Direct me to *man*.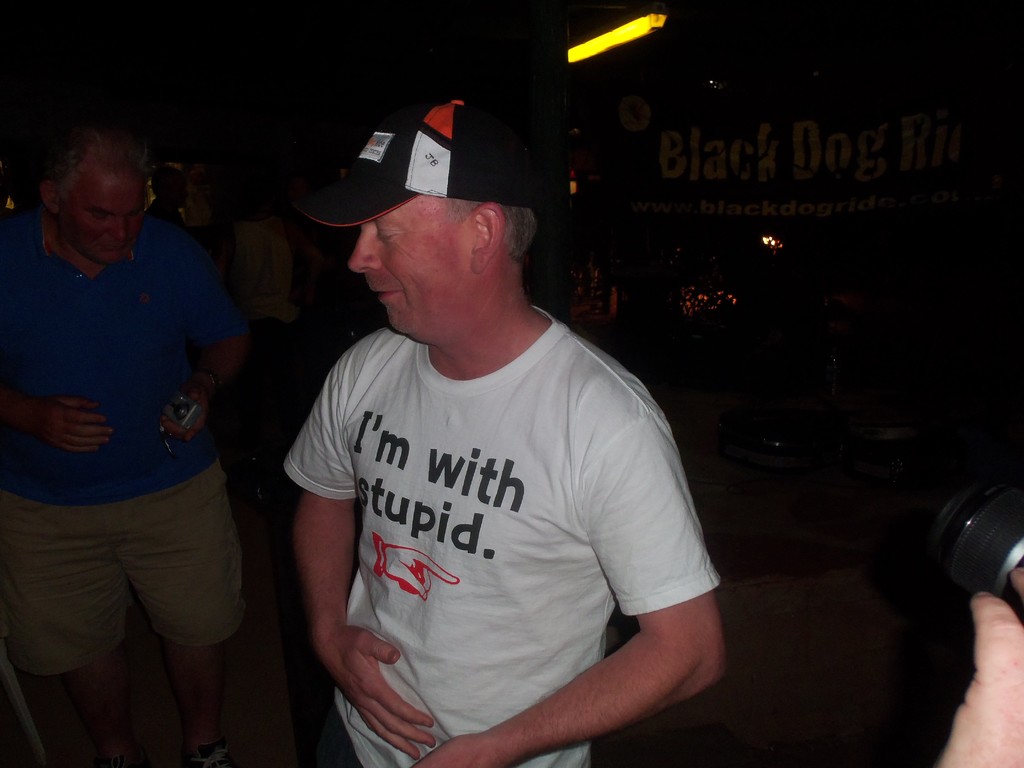
Direction: rect(0, 125, 241, 767).
